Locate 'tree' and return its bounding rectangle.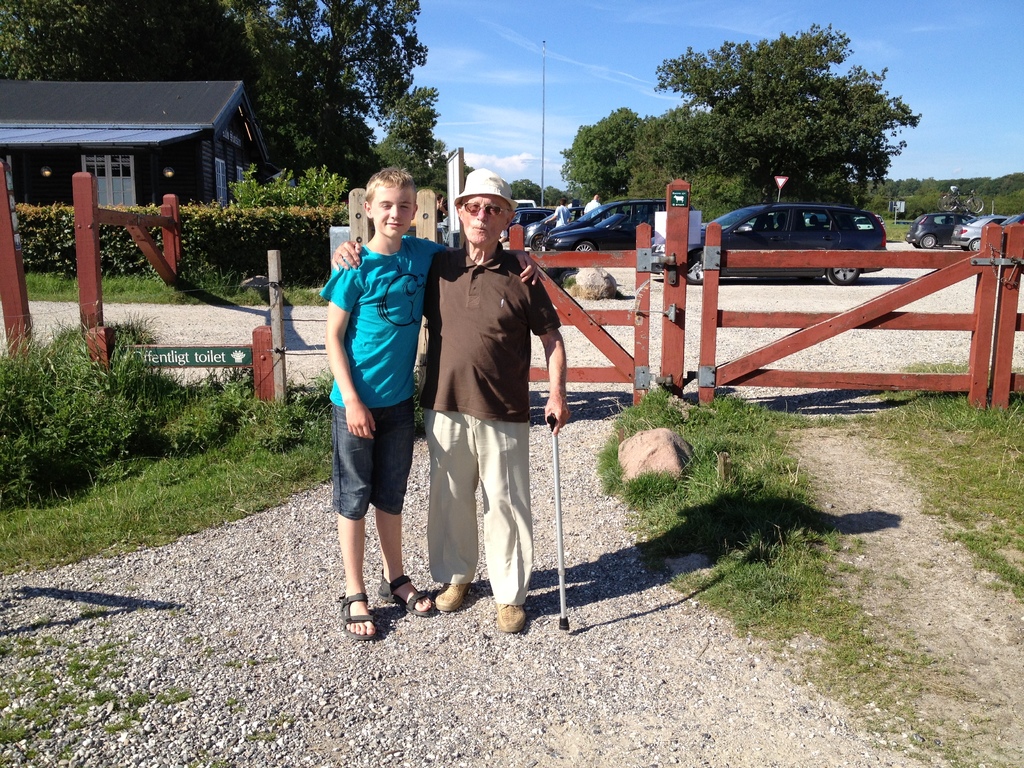
box(976, 168, 1023, 198).
